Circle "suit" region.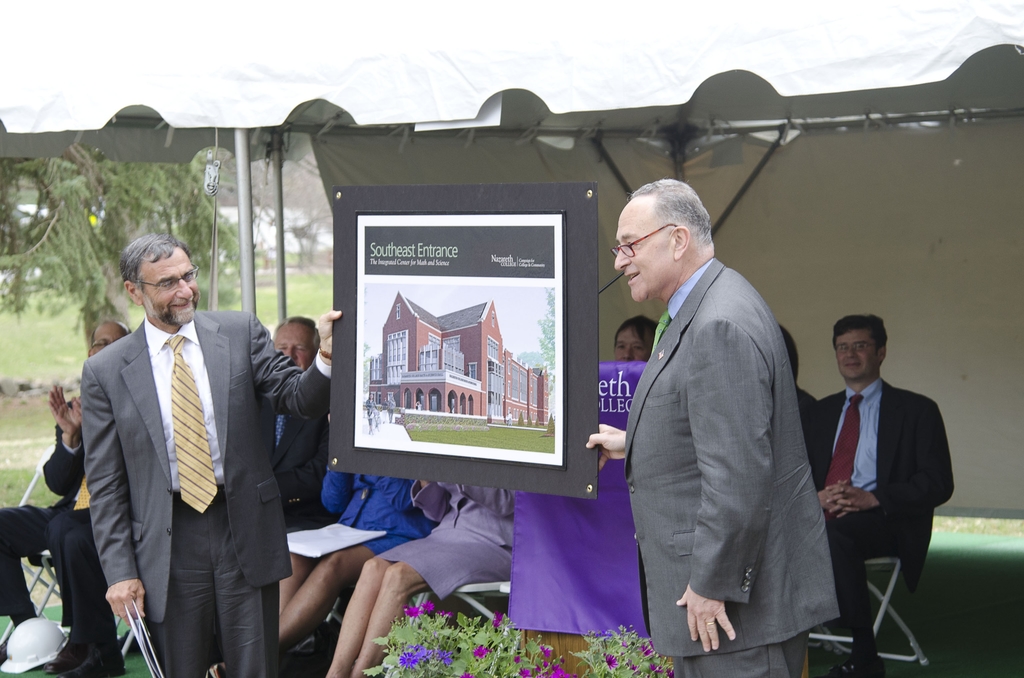
Region: [left=75, top=317, right=339, bottom=677].
